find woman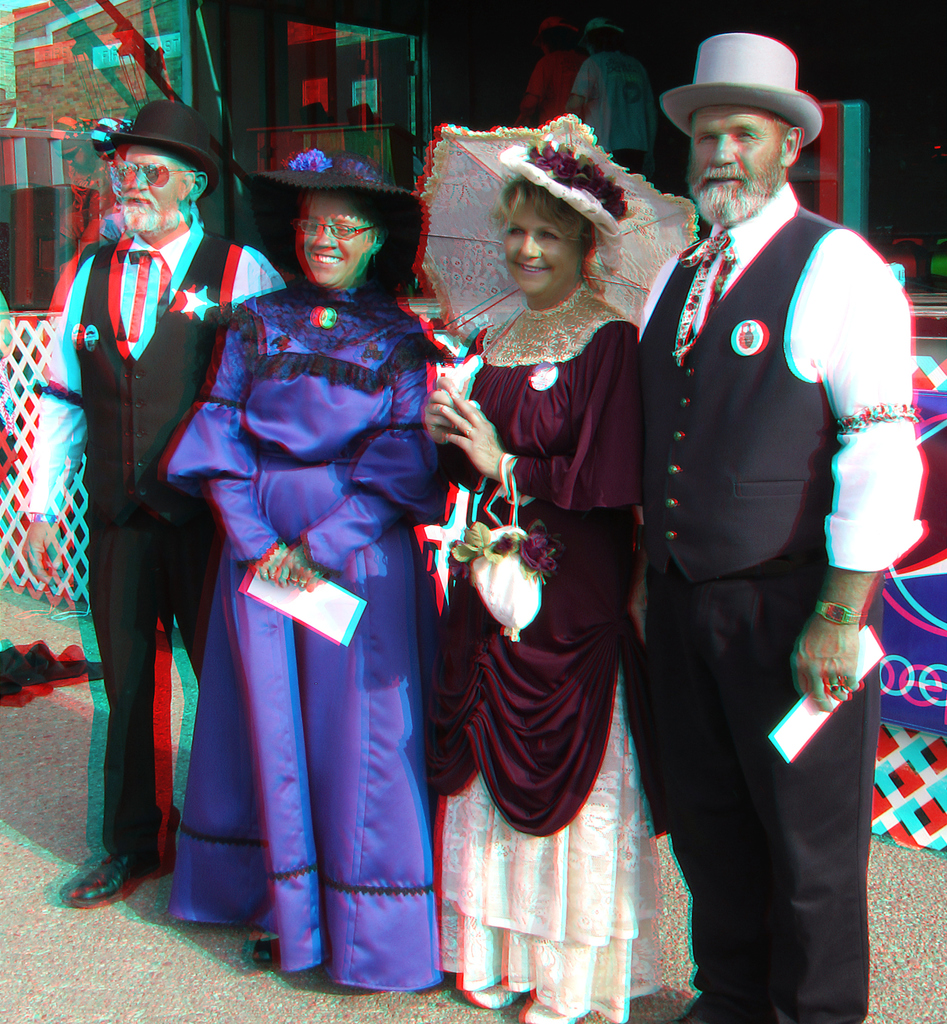
(x1=170, y1=152, x2=453, y2=999)
